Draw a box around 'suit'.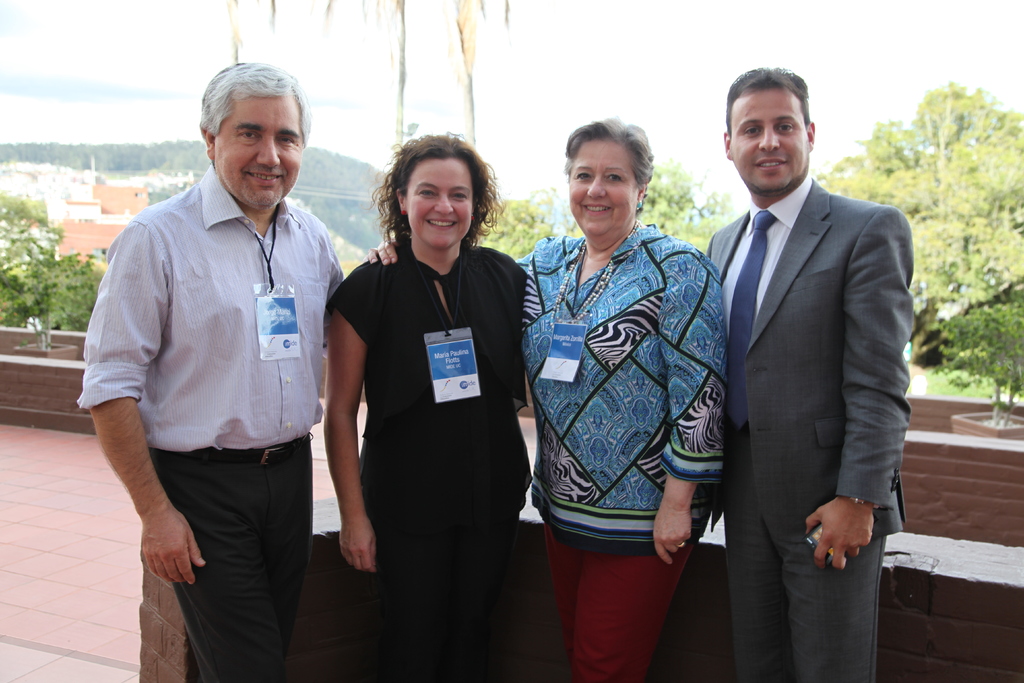
<box>645,86,895,672</box>.
